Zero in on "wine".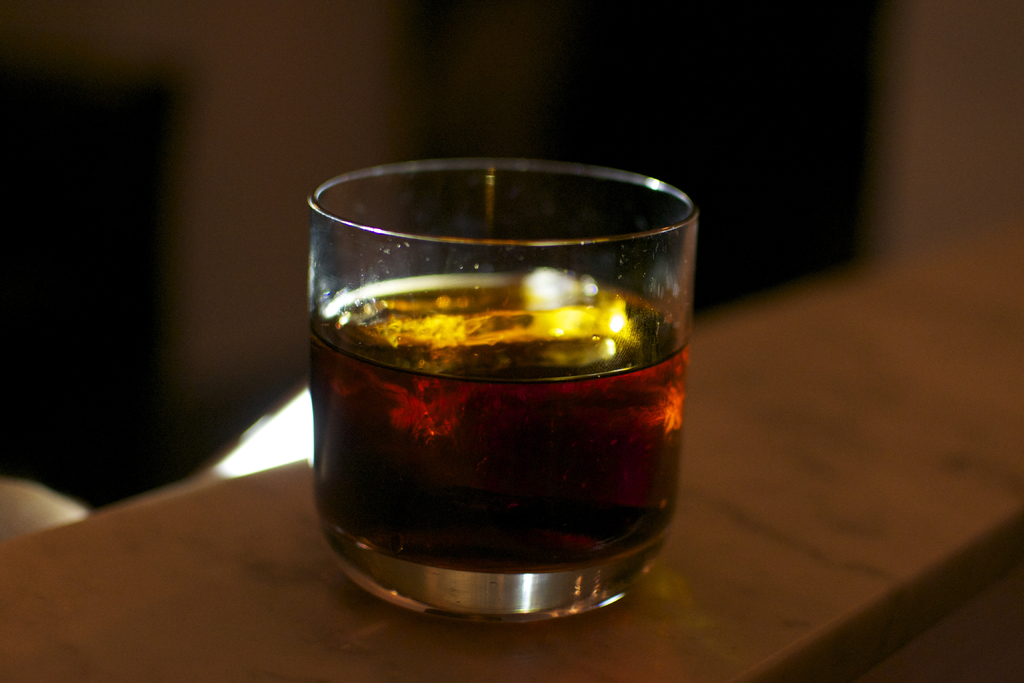
Zeroed in: x1=296 y1=272 x2=689 y2=559.
